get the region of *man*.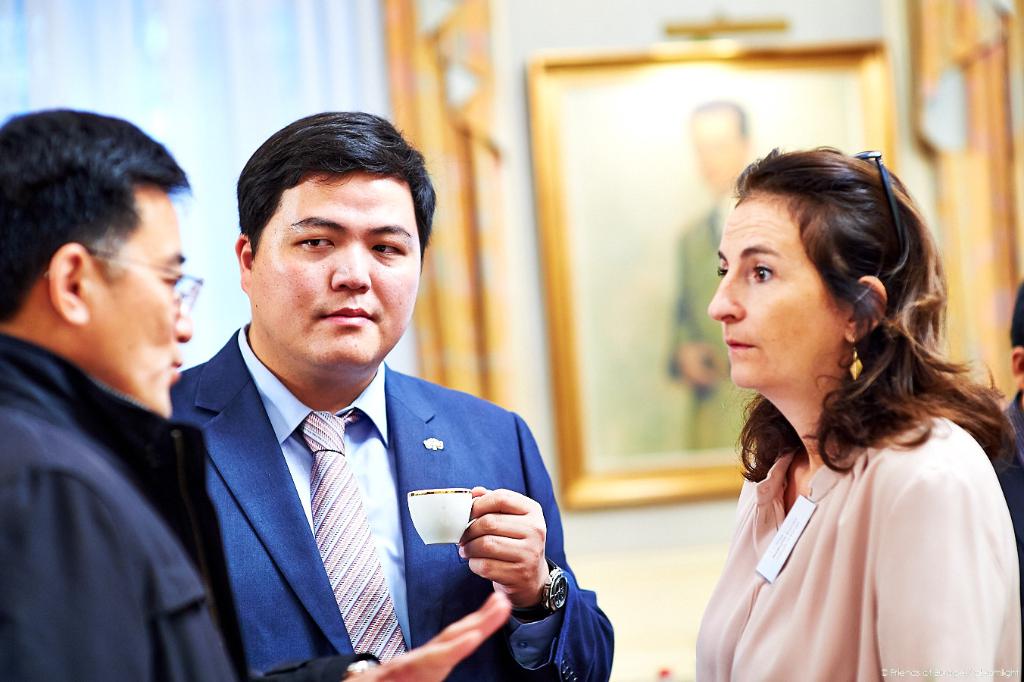
l=0, t=105, r=392, b=681.
